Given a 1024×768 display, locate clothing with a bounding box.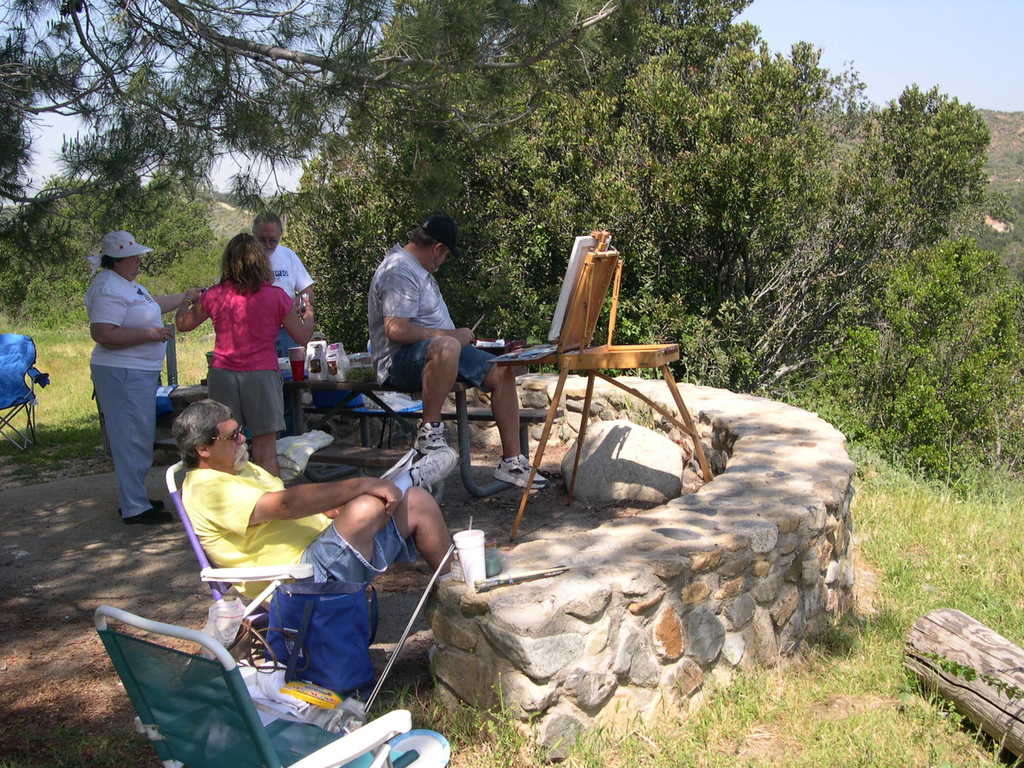
Located: 366/241/503/399.
